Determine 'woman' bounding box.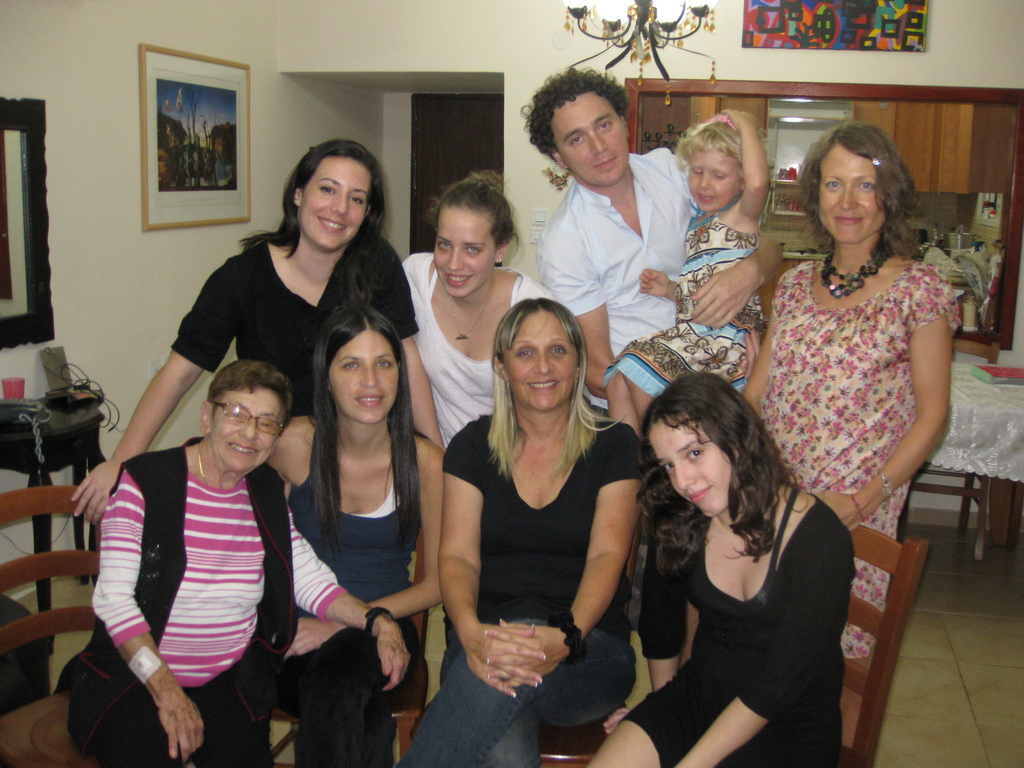
Determined: 263 299 444 767.
